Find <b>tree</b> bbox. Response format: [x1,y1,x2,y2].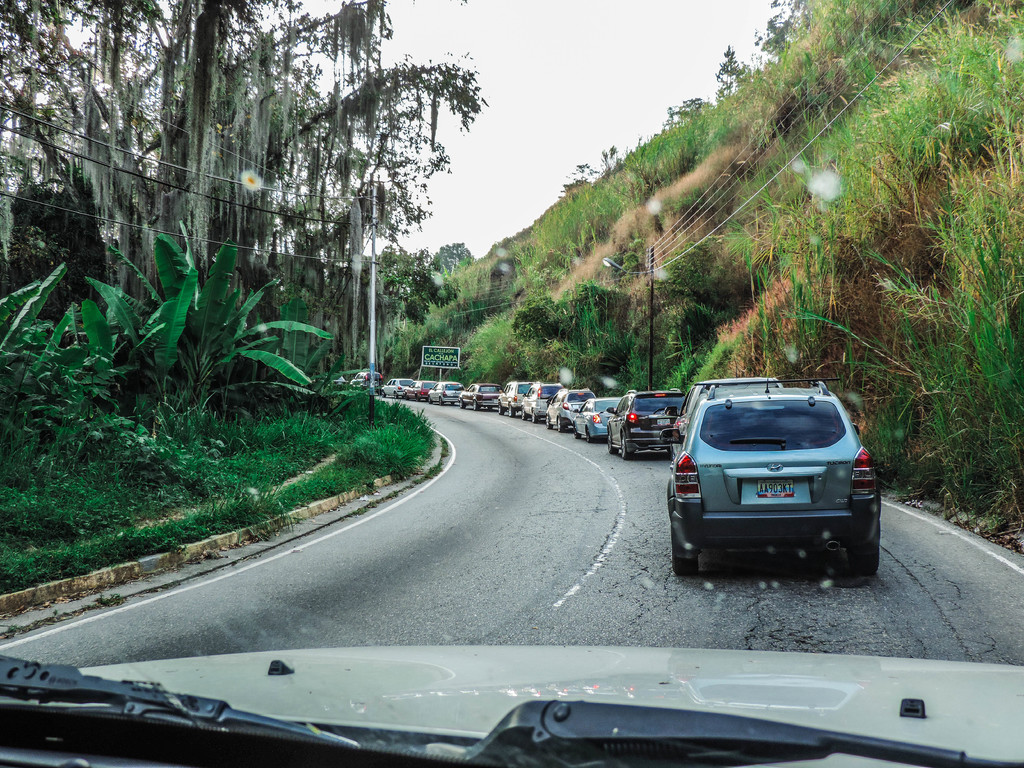
[0,0,488,374].
